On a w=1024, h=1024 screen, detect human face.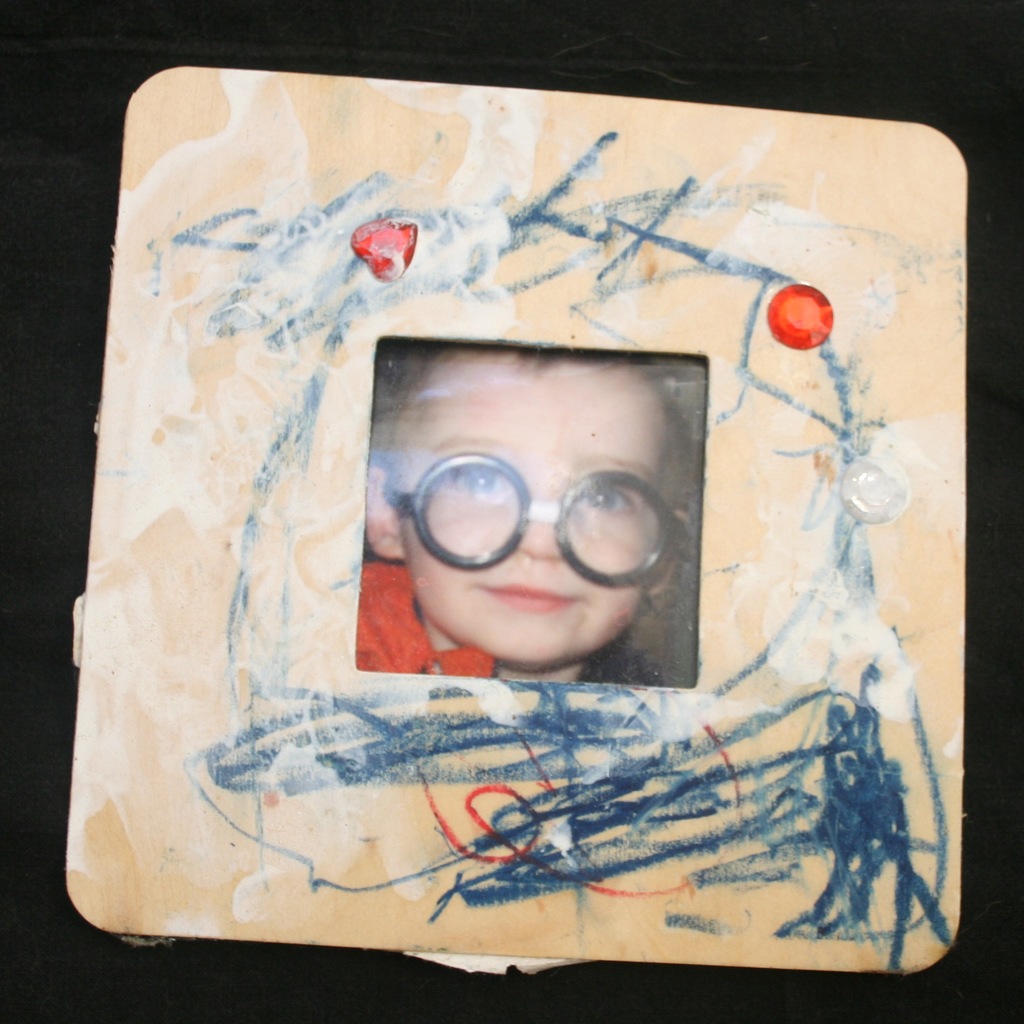
bbox=(394, 344, 670, 675).
